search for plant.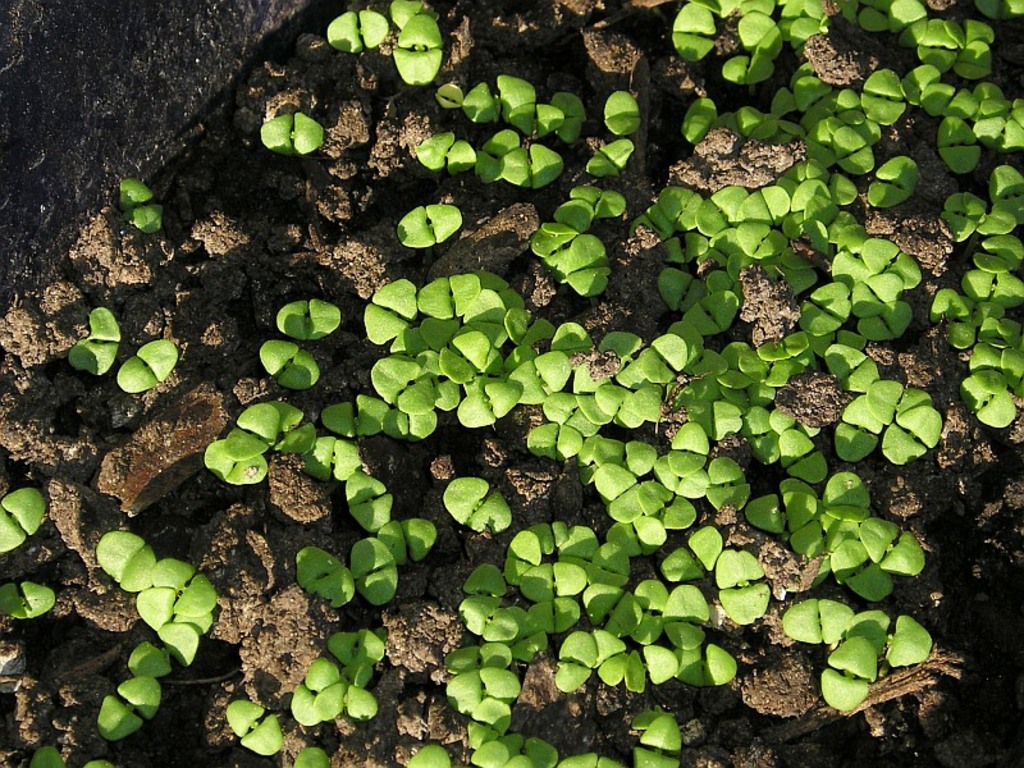
Found at pyautogui.locateOnScreen(972, 230, 1023, 273).
